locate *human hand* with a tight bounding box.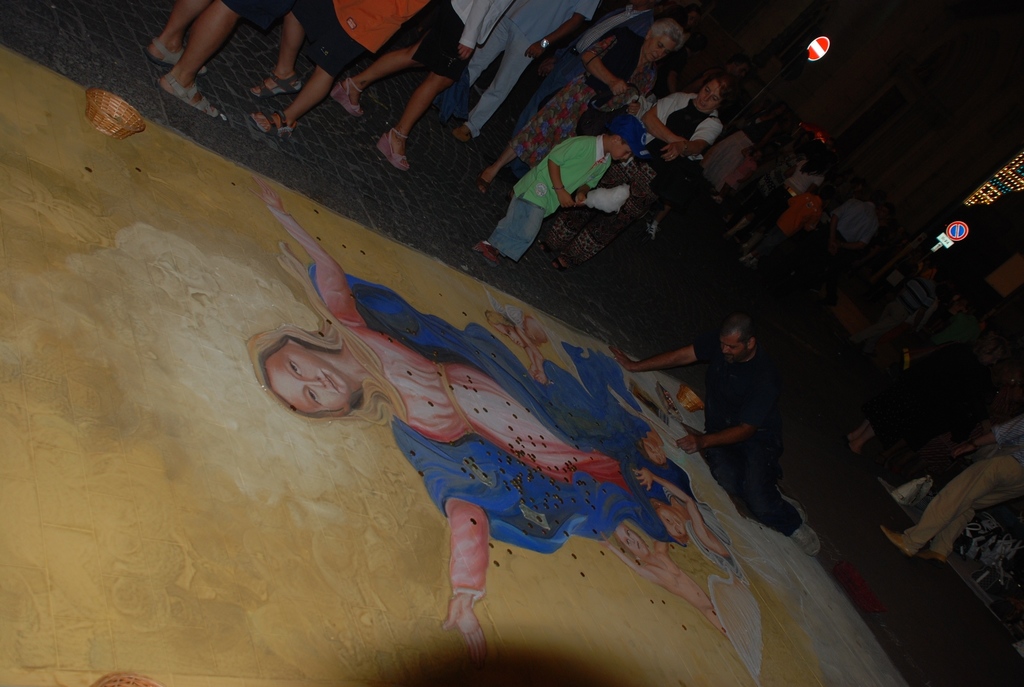
BBox(596, 530, 611, 551).
